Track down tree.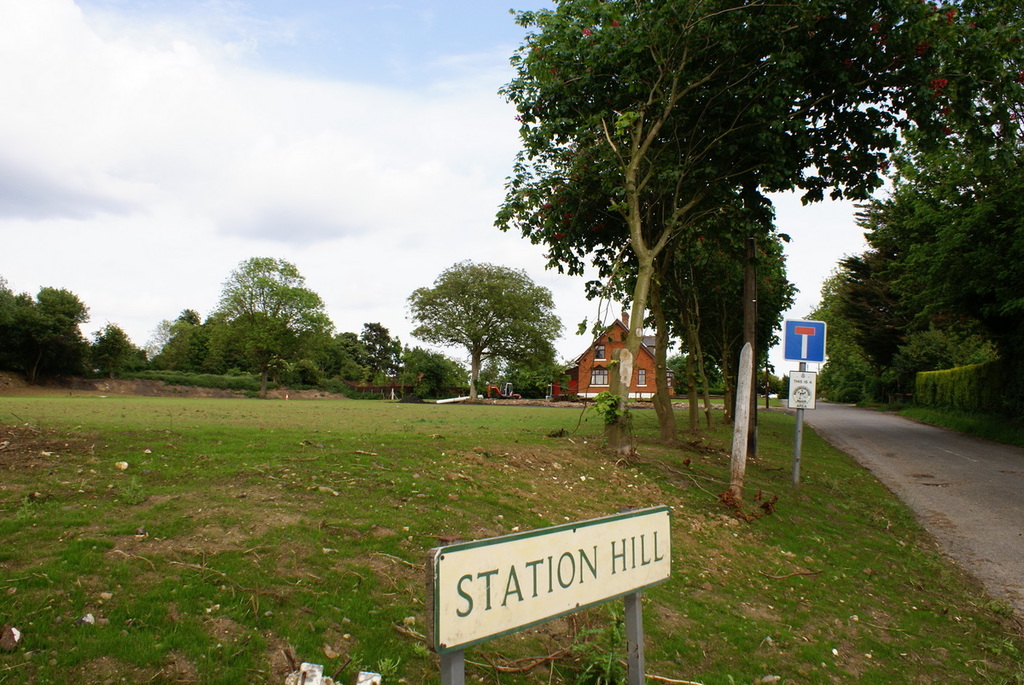
Tracked to {"x1": 410, "y1": 342, "x2": 468, "y2": 397}.
